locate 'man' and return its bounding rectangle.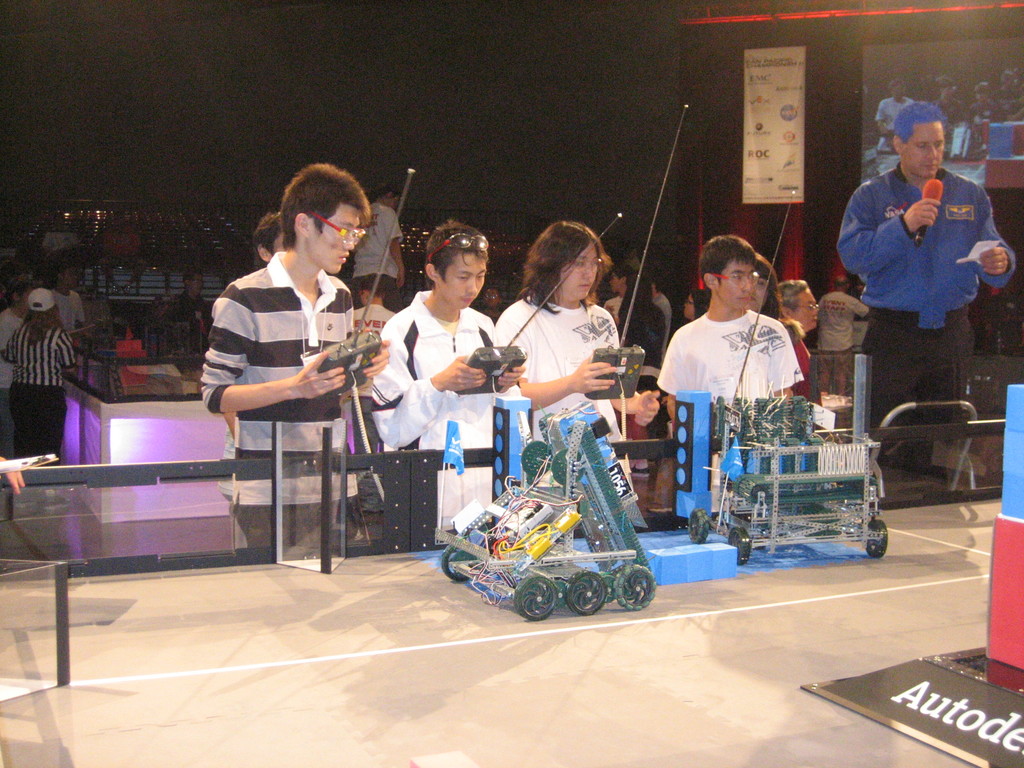
646/264/671/352.
